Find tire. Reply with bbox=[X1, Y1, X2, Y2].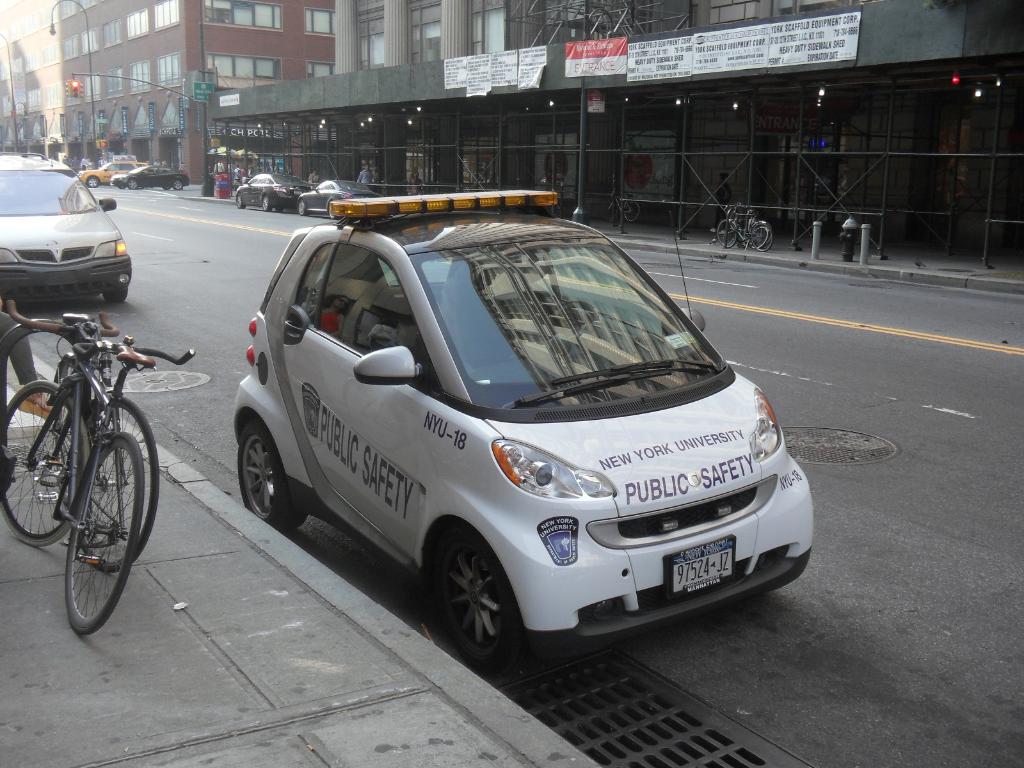
bbox=[275, 208, 283, 212].
